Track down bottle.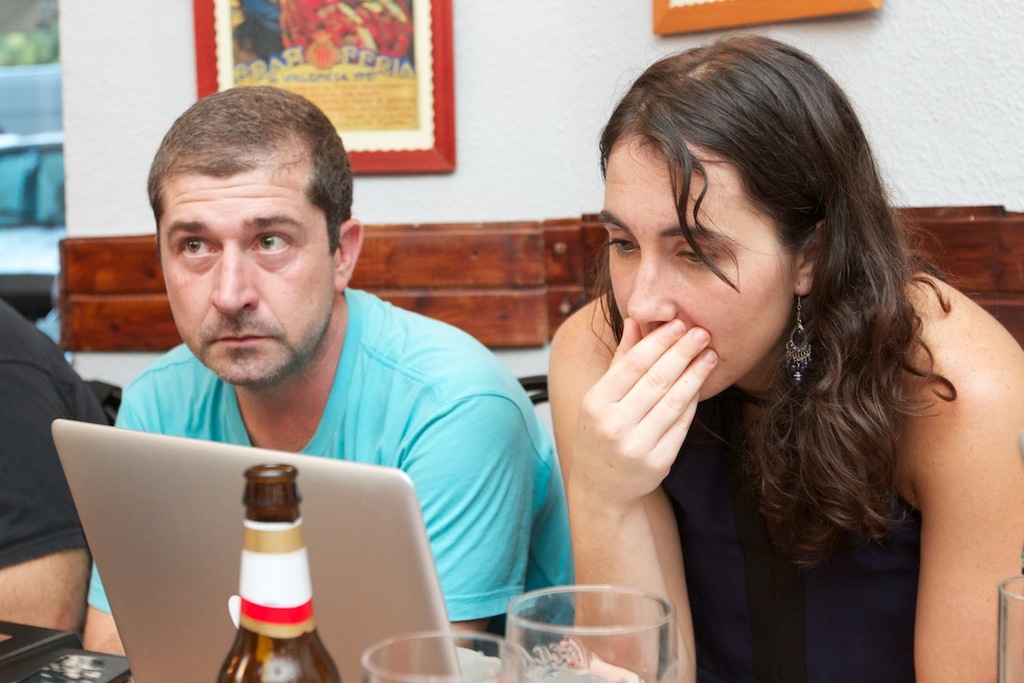
Tracked to select_region(216, 461, 341, 682).
